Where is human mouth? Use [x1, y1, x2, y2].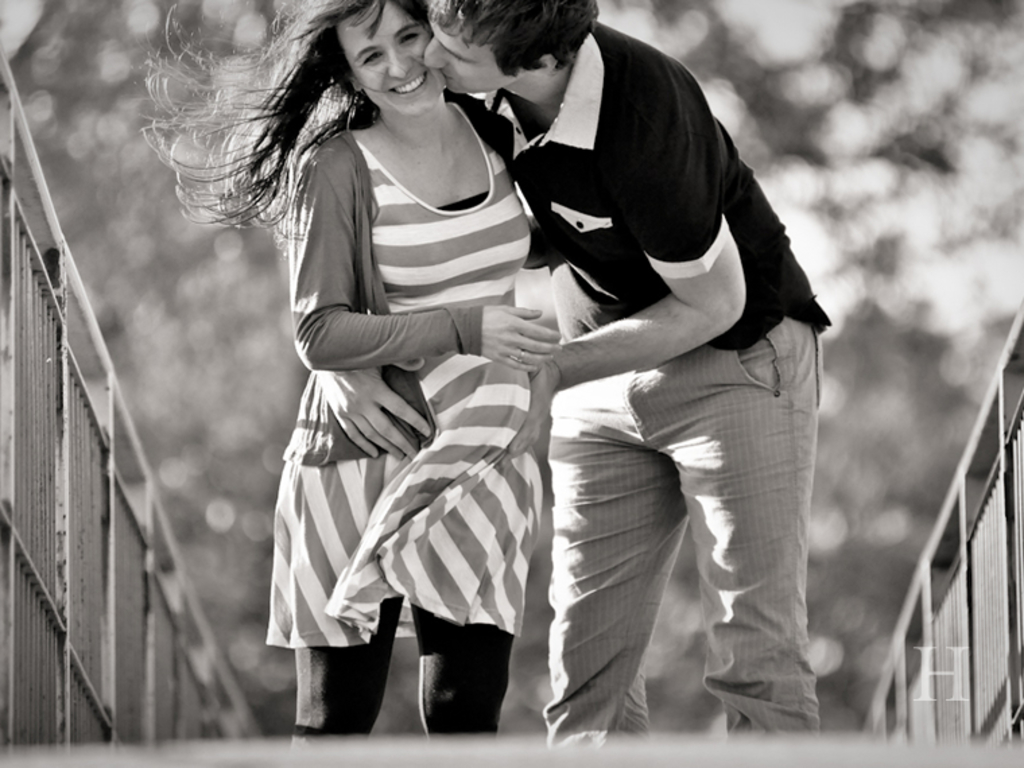
[385, 67, 427, 98].
